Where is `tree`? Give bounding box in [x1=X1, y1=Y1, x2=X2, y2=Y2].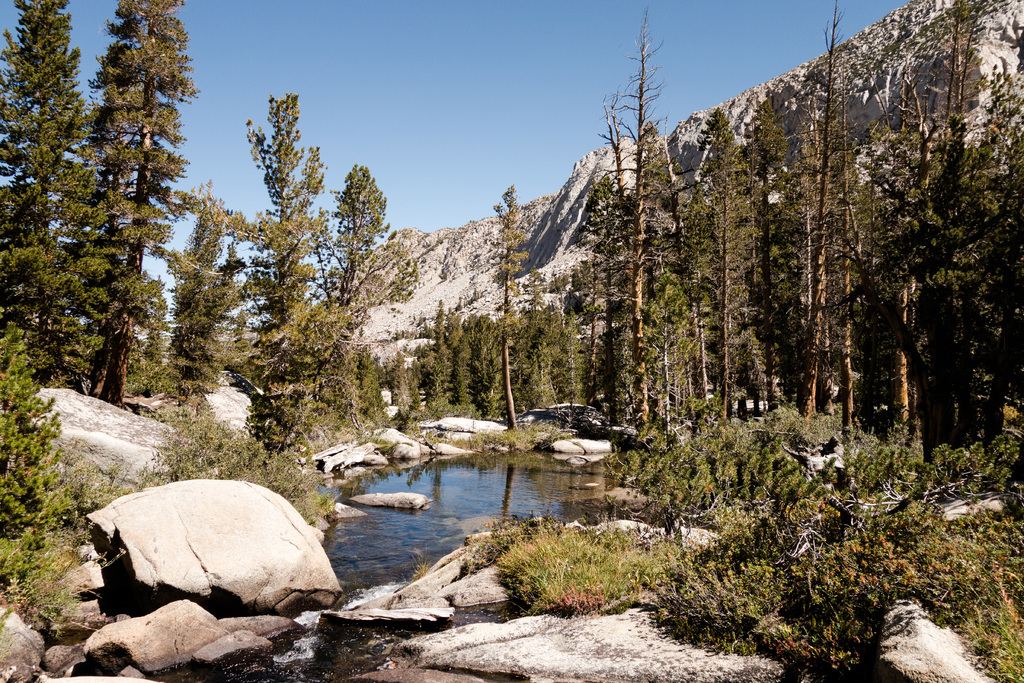
[x1=399, y1=178, x2=605, y2=433].
